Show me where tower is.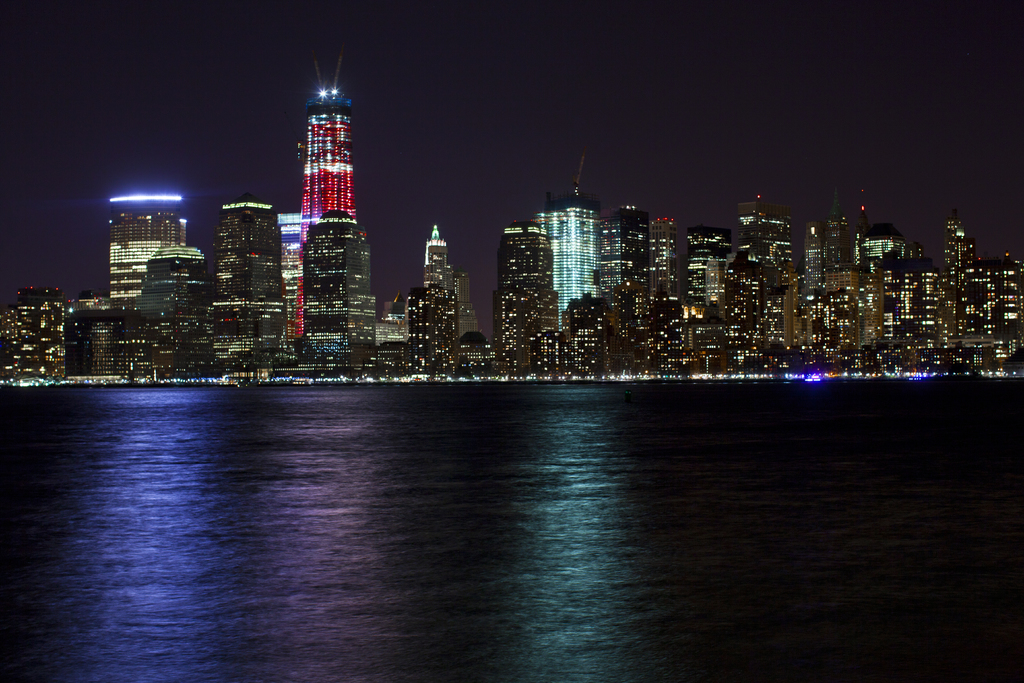
tower is at Rect(605, 205, 654, 290).
